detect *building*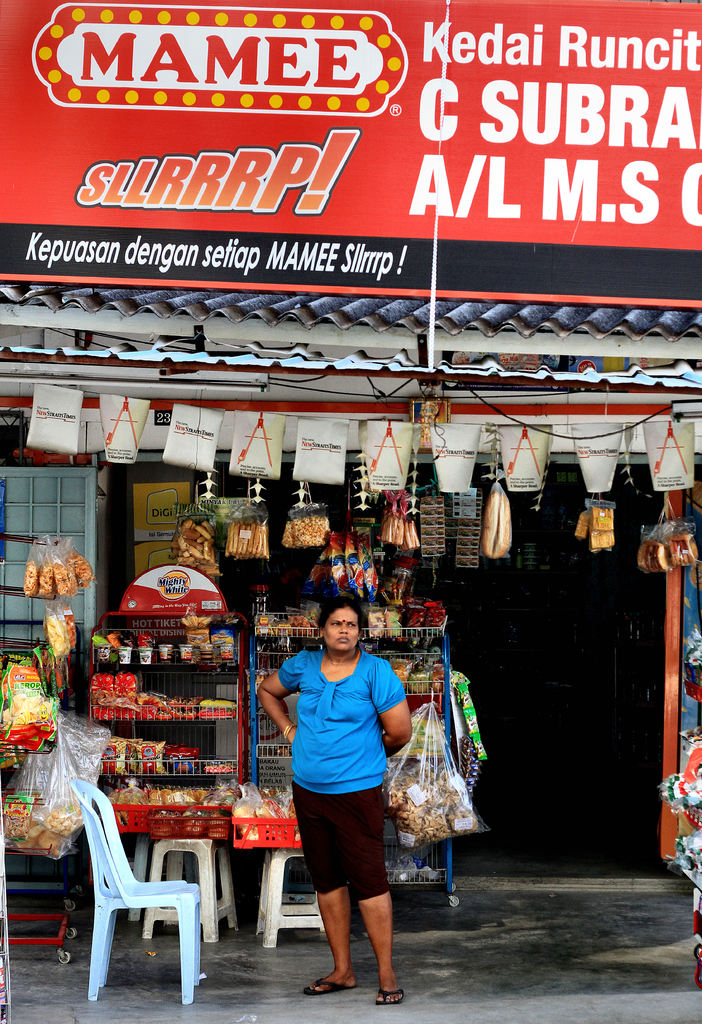
crop(3, 0, 701, 1023)
